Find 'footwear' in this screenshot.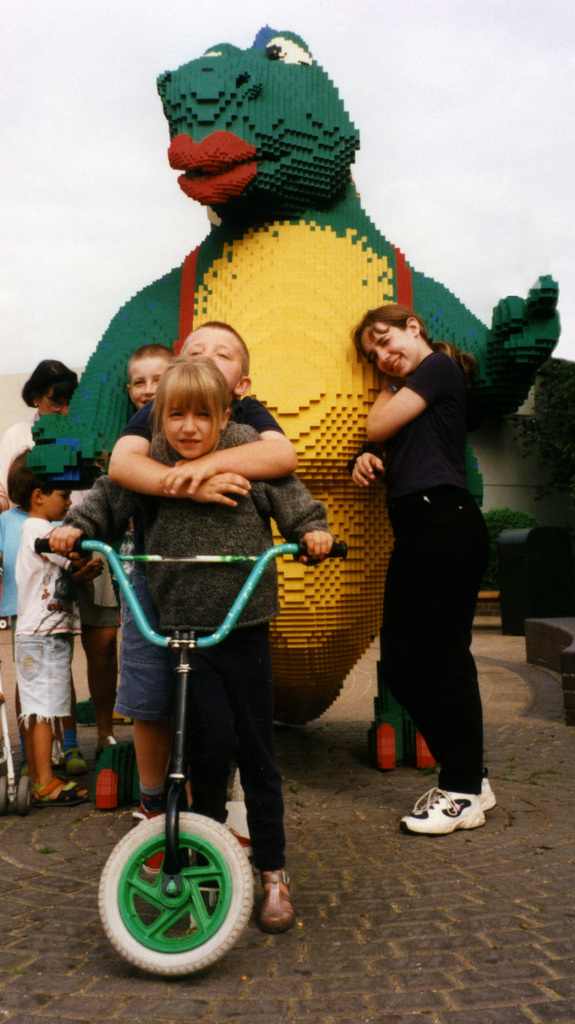
The bounding box for 'footwear' is <bbox>259, 872, 290, 936</bbox>.
